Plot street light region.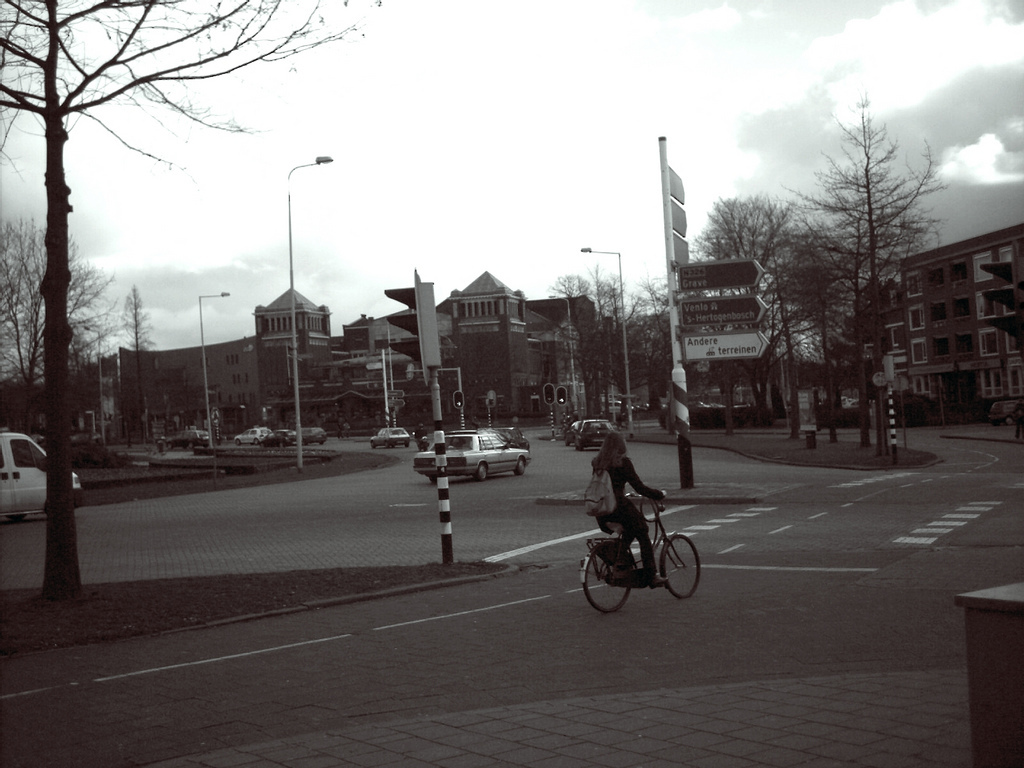
Plotted at [x1=193, y1=289, x2=231, y2=459].
